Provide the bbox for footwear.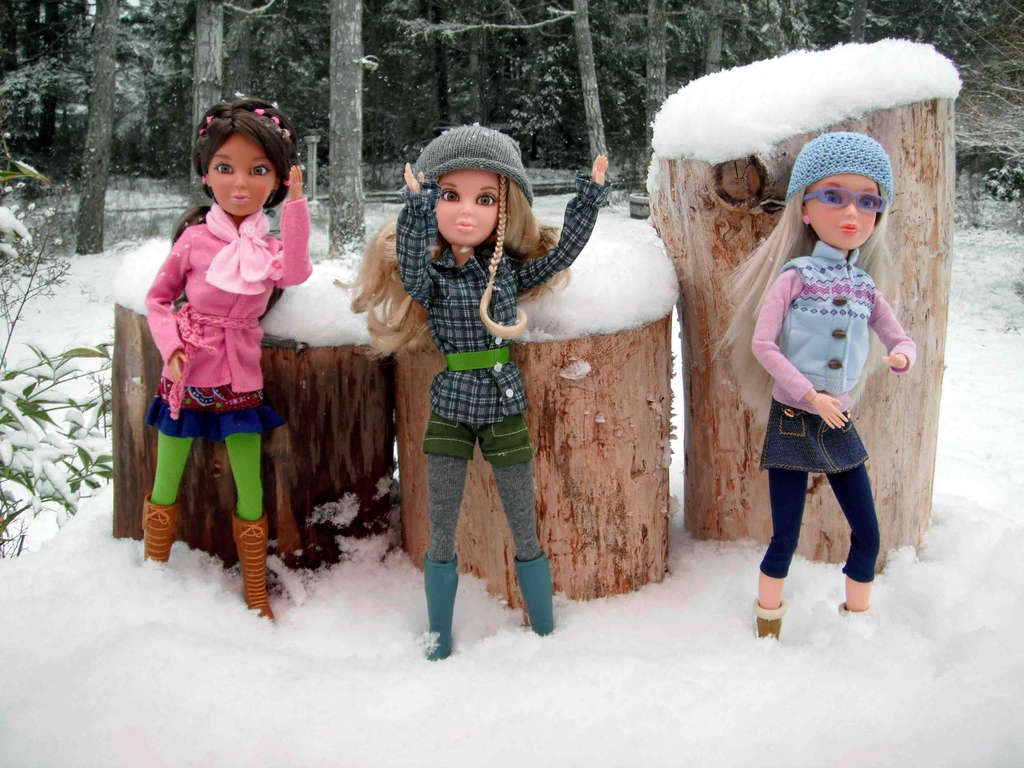
BBox(835, 602, 872, 614).
